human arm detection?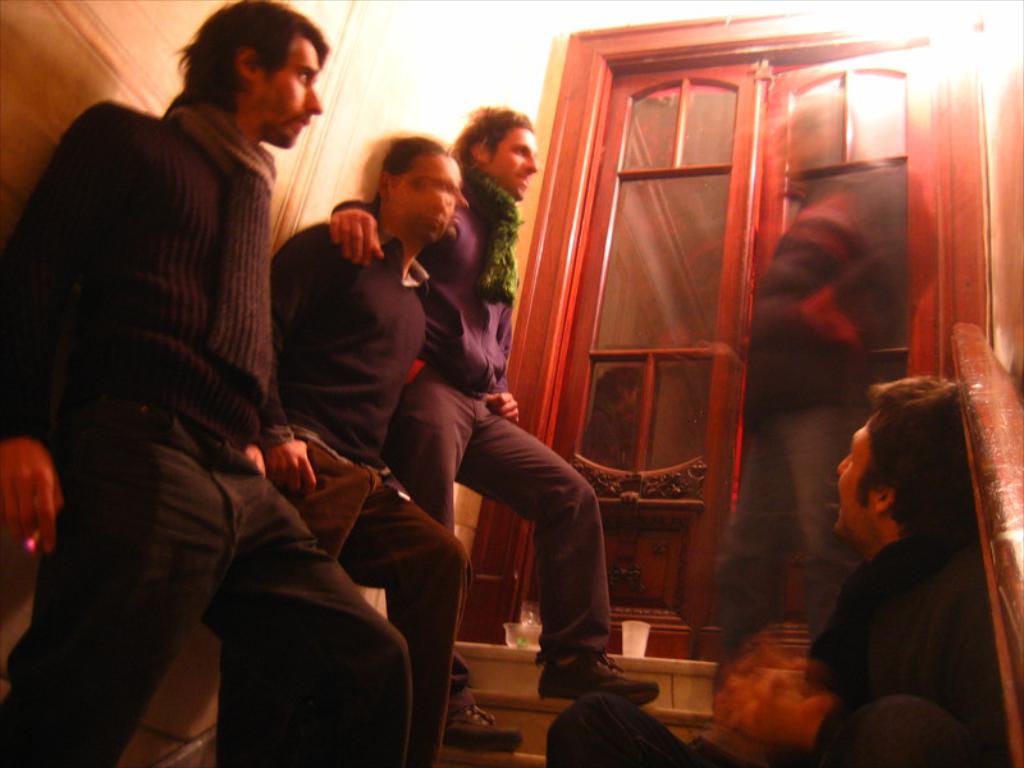
bbox=[242, 443, 264, 472]
